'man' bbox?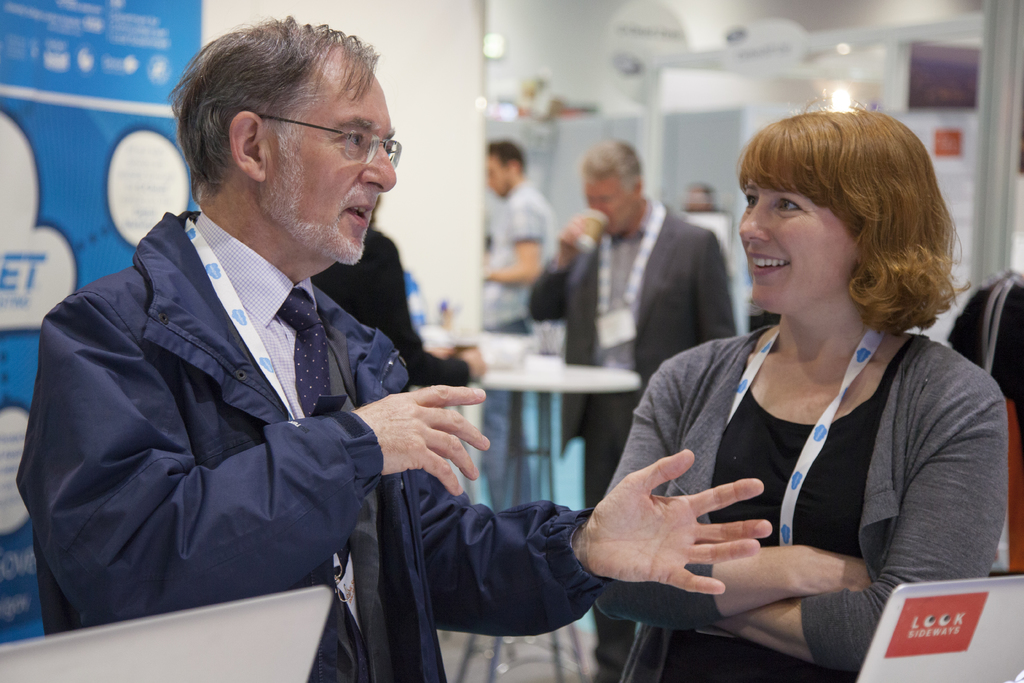
<bbox>52, 88, 636, 656</bbox>
